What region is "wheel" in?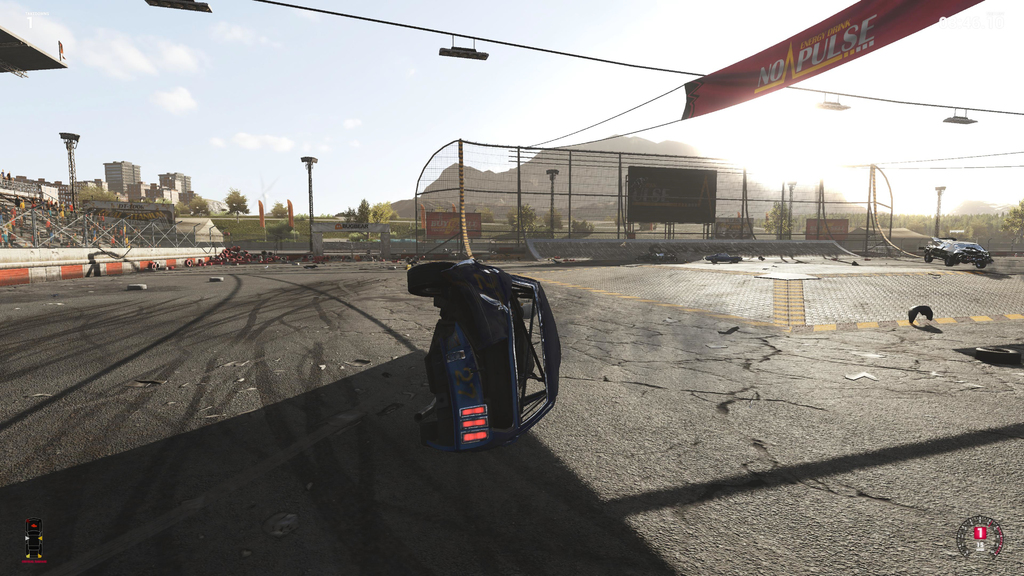
127, 283, 147, 289.
